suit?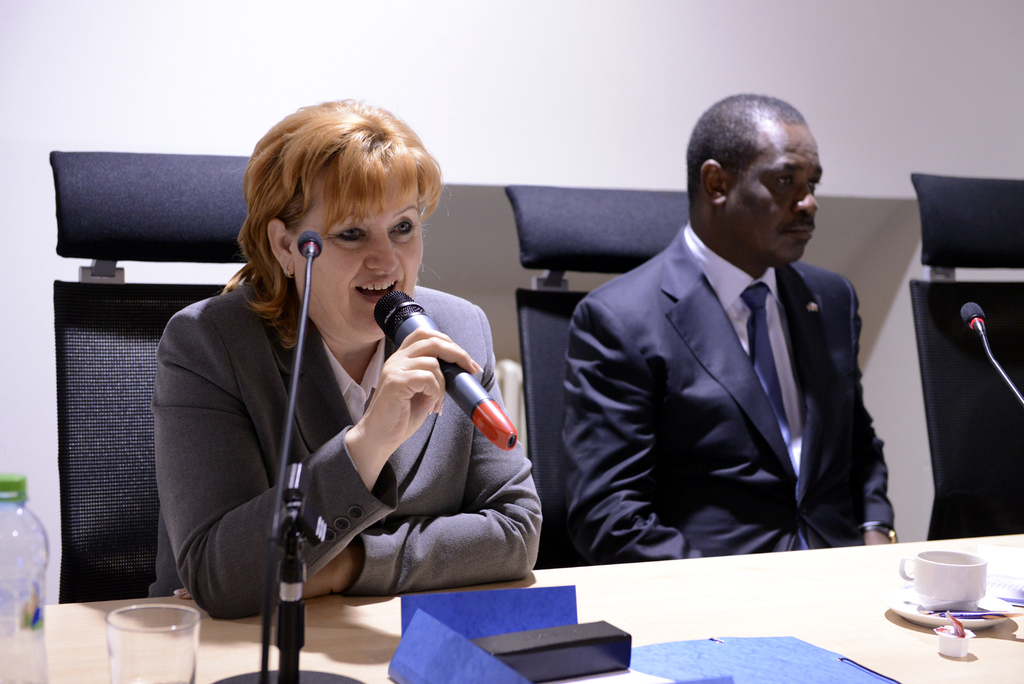
l=545, t=150, r=911, b=582
